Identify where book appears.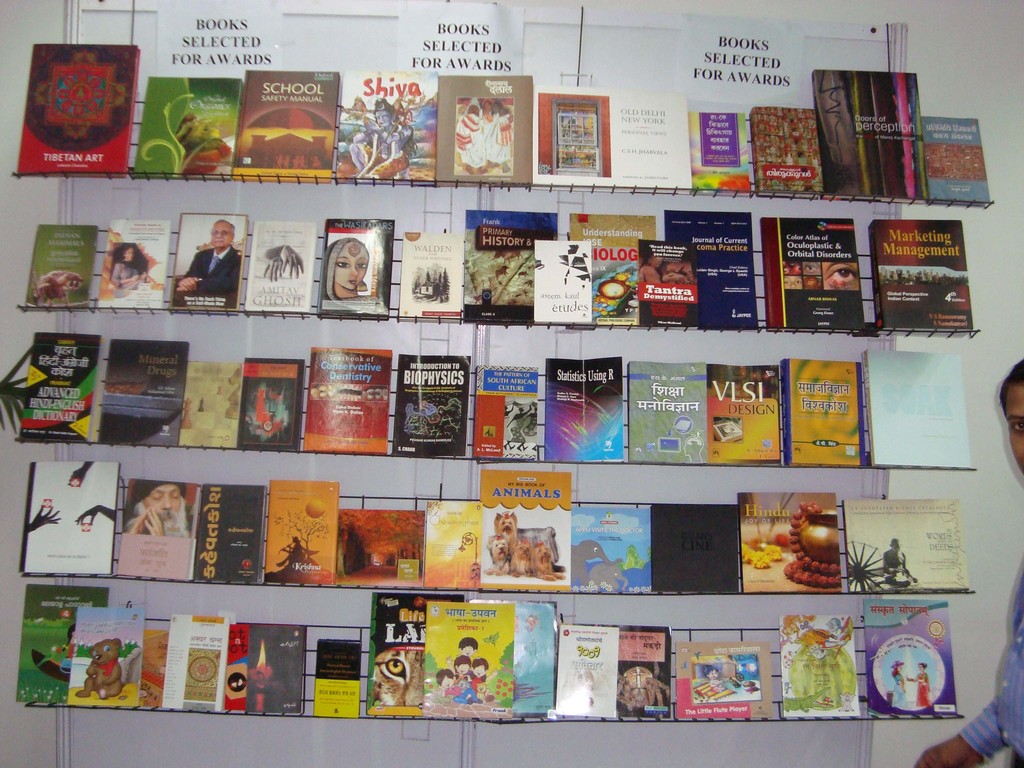
Appears at bbox=[648, 504, 739, 596].
